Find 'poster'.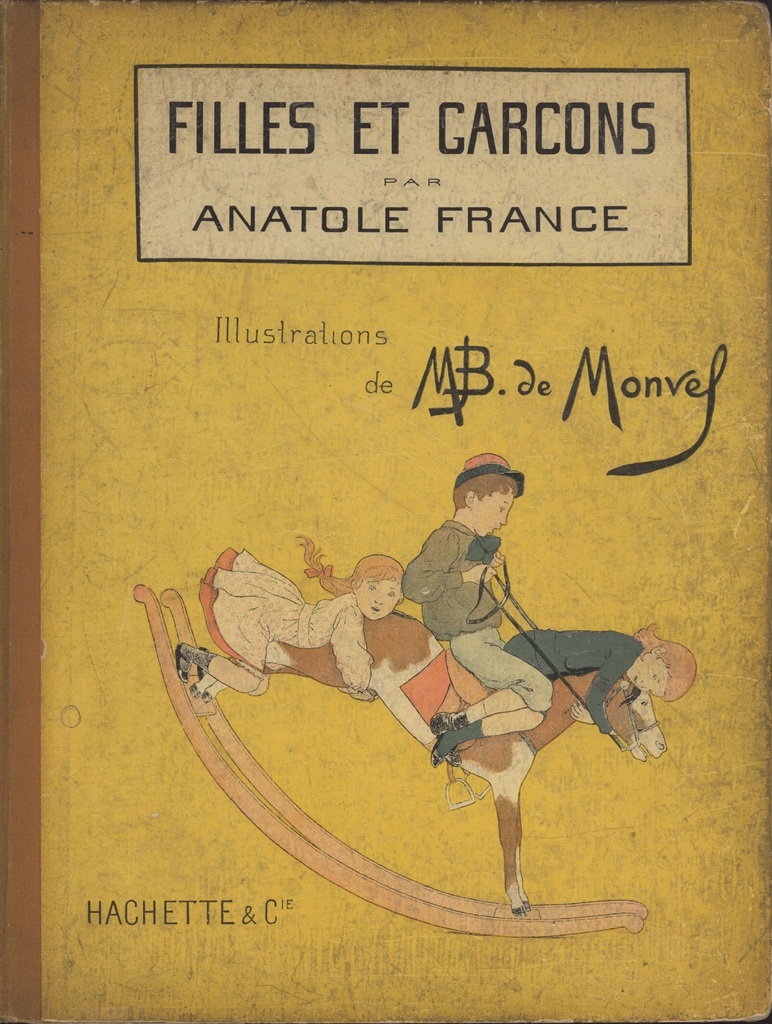
box(0, 0, 771, 1023).
